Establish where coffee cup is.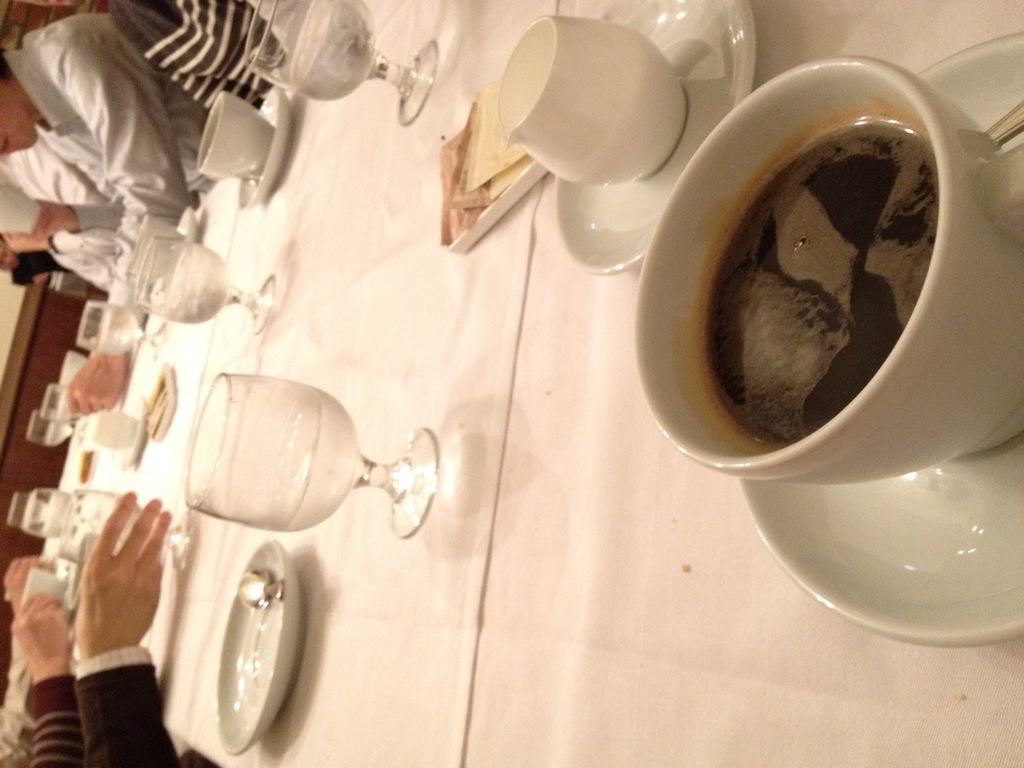
Established at 0,183,39,234.
